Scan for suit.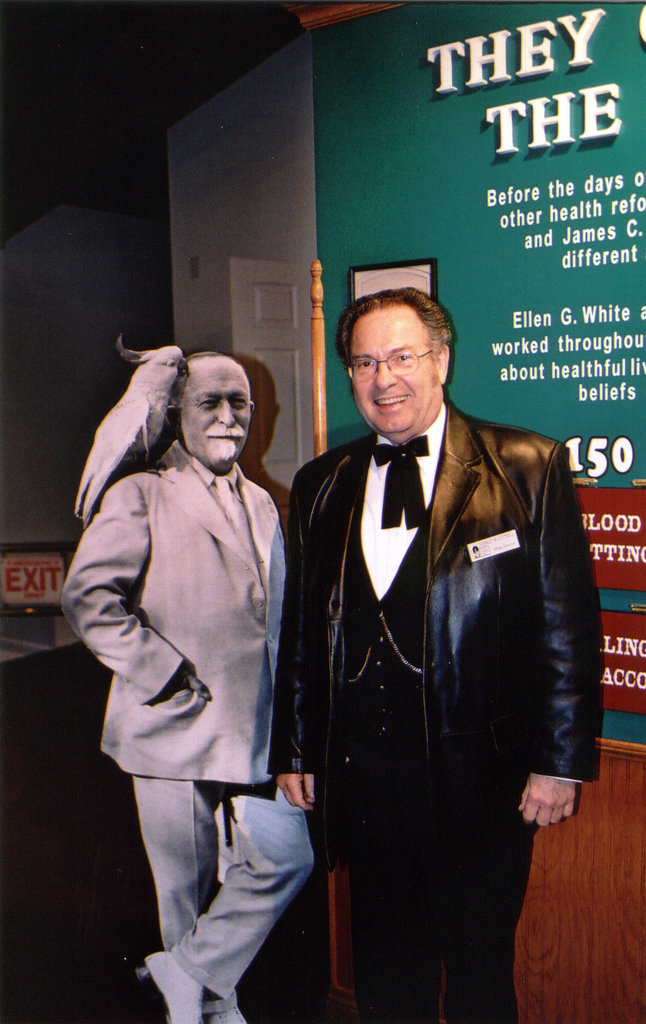
Scan result: select_region(268, 314, 595, 1010).
